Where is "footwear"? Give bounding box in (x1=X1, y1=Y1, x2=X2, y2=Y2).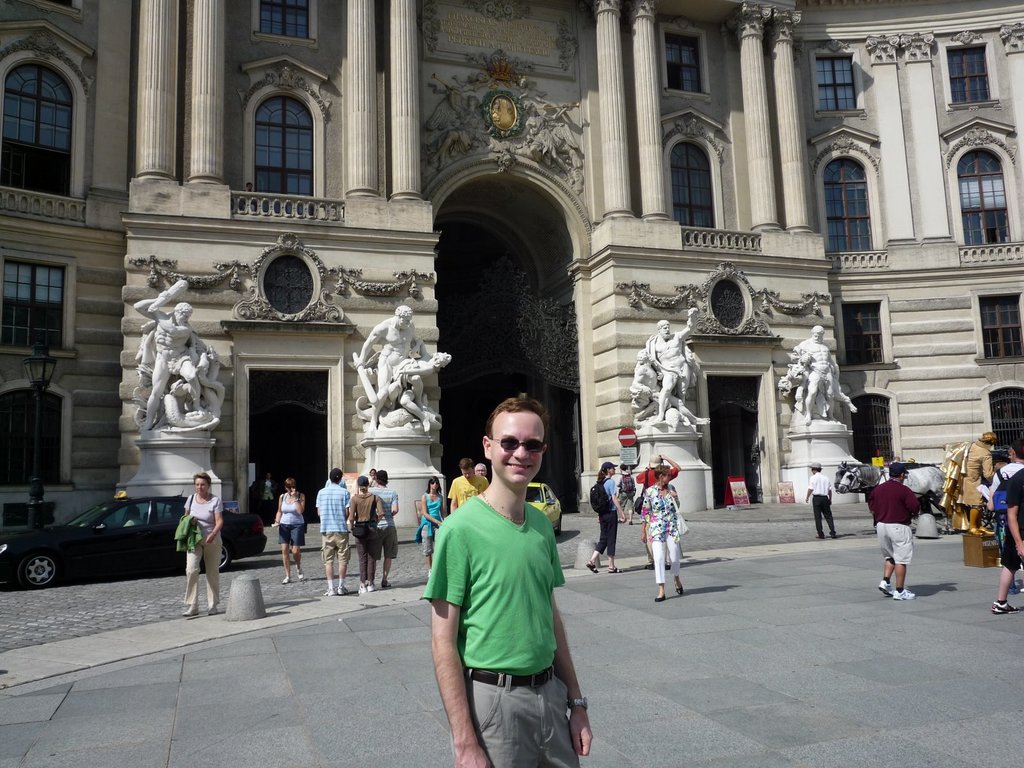
(x1=357, y1=580, x2=367, y2=591).
